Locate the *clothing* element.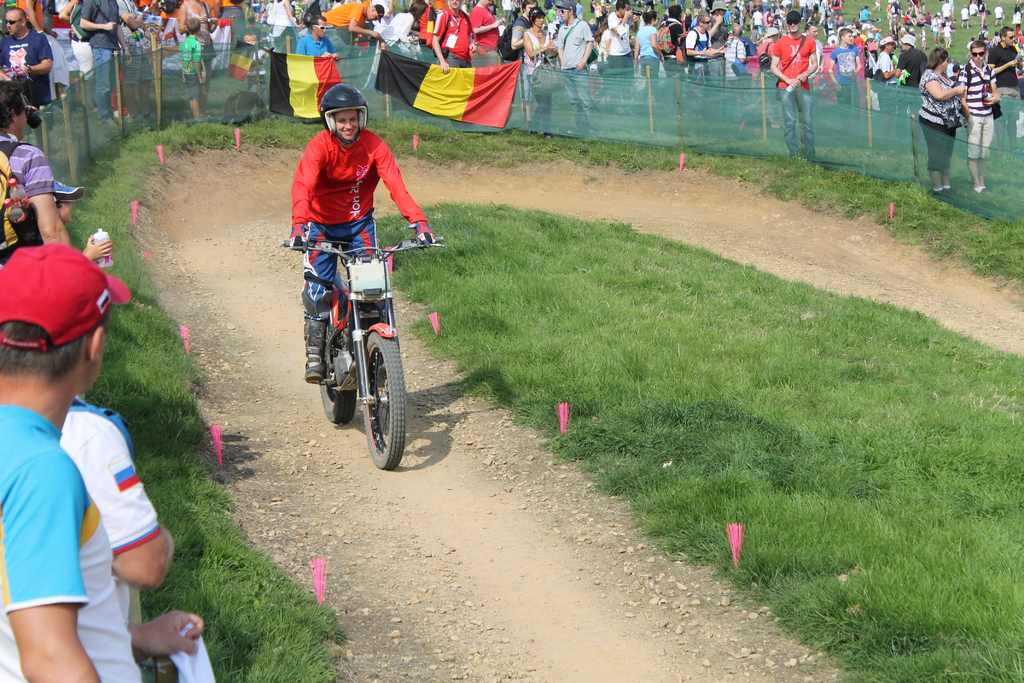
Element bbox: [left=769, top=19, right=772, bottom=25].
